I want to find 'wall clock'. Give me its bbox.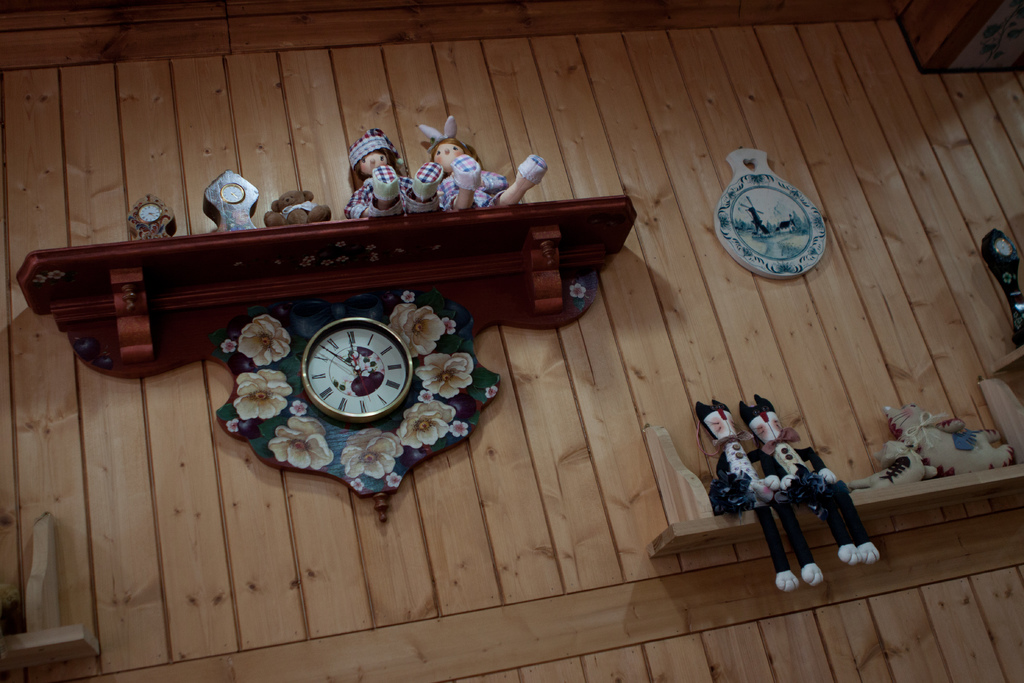
[139, 202, 164, 231].
